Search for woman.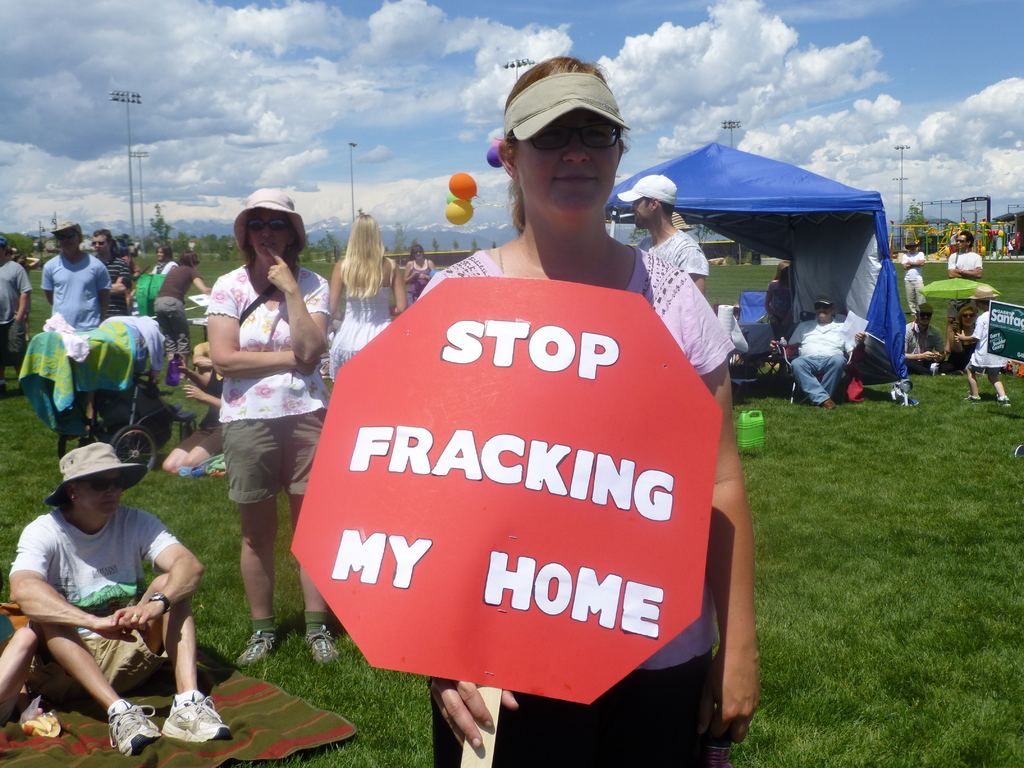
Found at 409 244 430 303.
